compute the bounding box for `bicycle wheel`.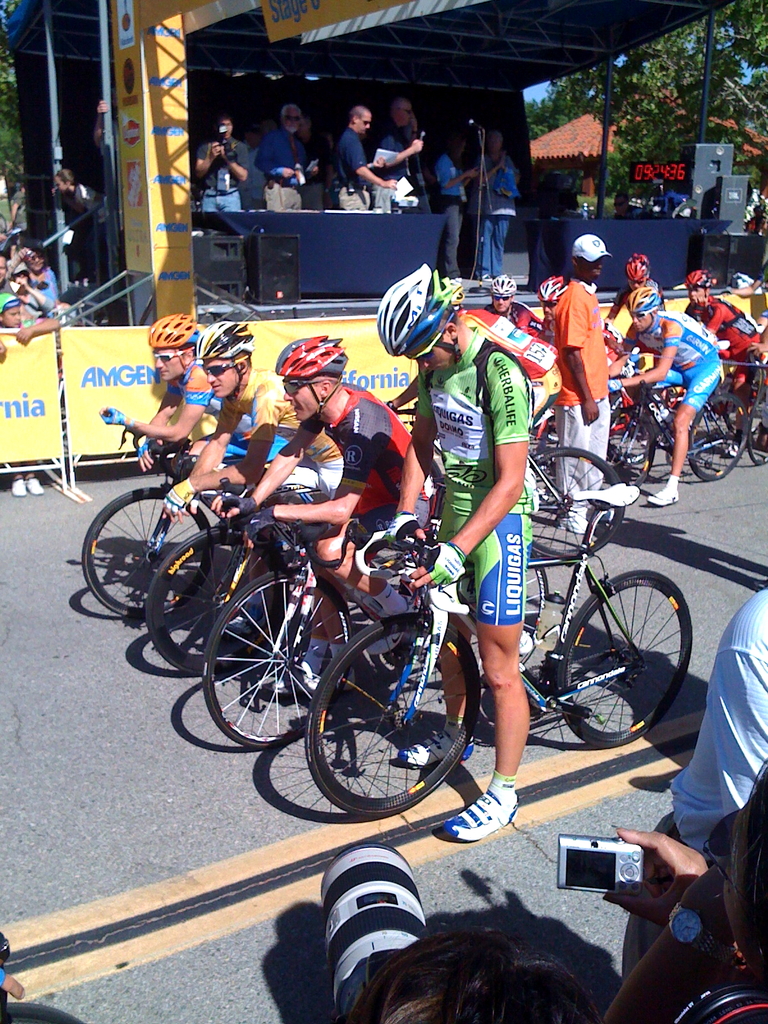
{"left": 143, "top": 520, "right": 294, "bottom": 678}.
